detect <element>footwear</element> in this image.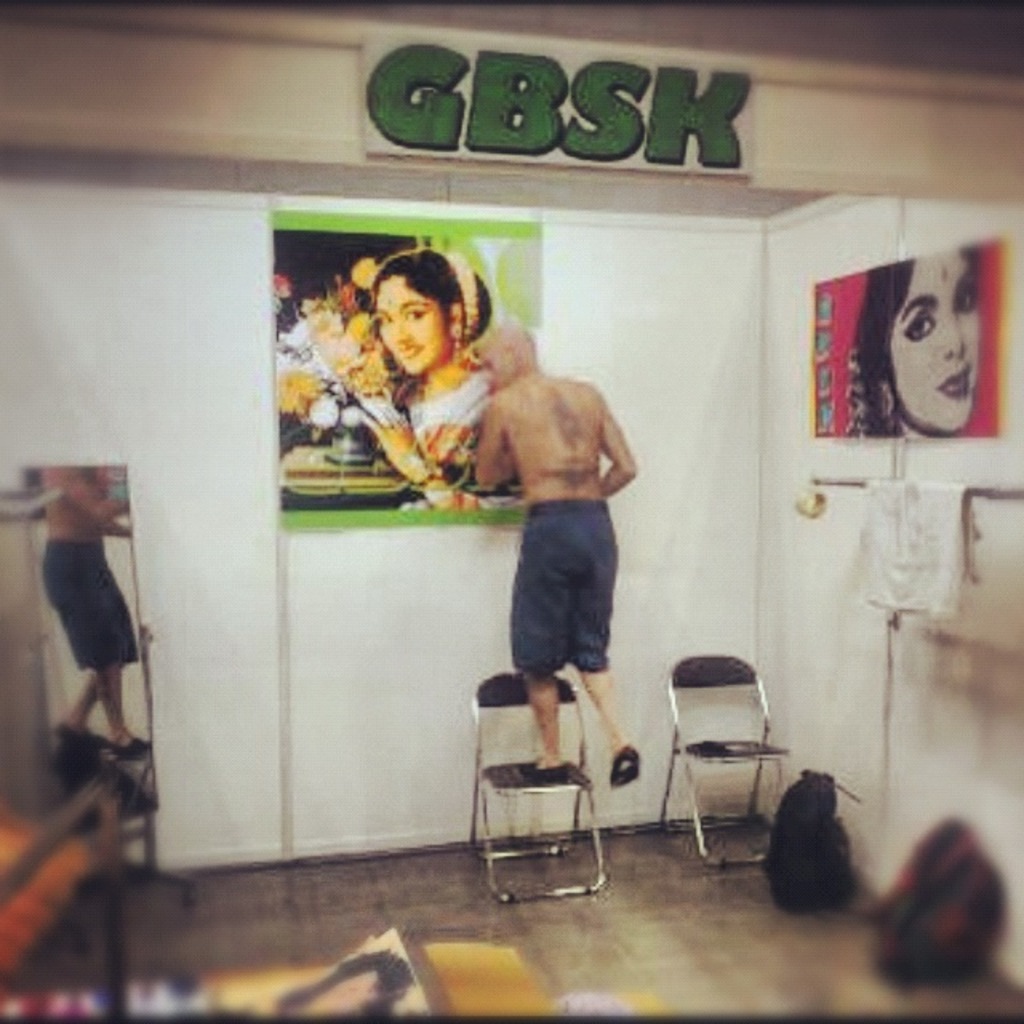
Detection: 603:744:650:787.
